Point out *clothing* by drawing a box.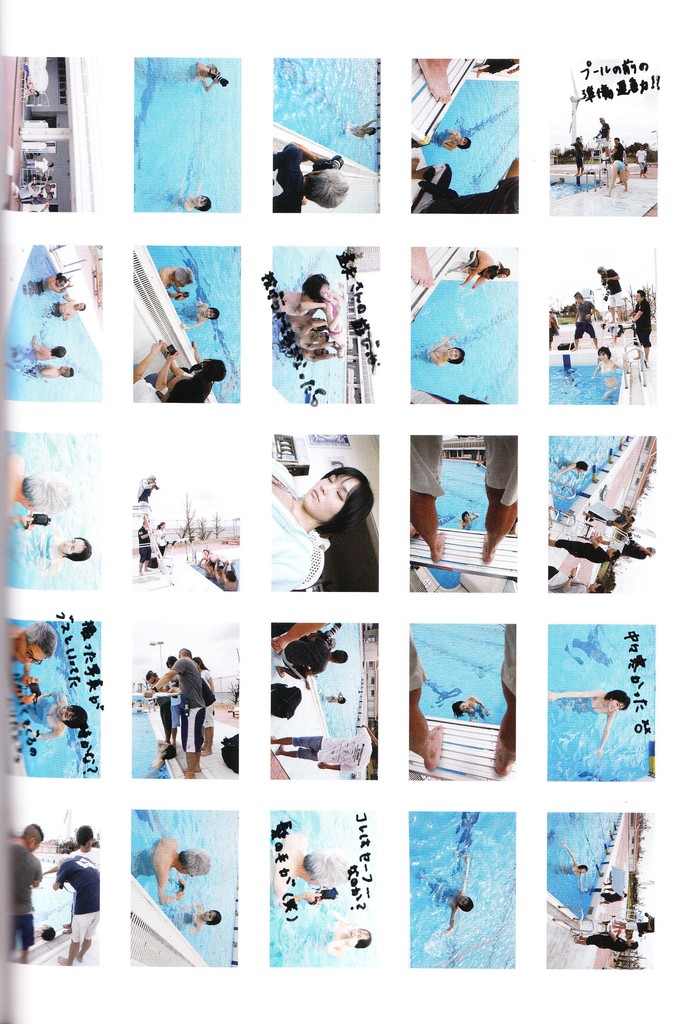
(28, 691, 61, 733).
